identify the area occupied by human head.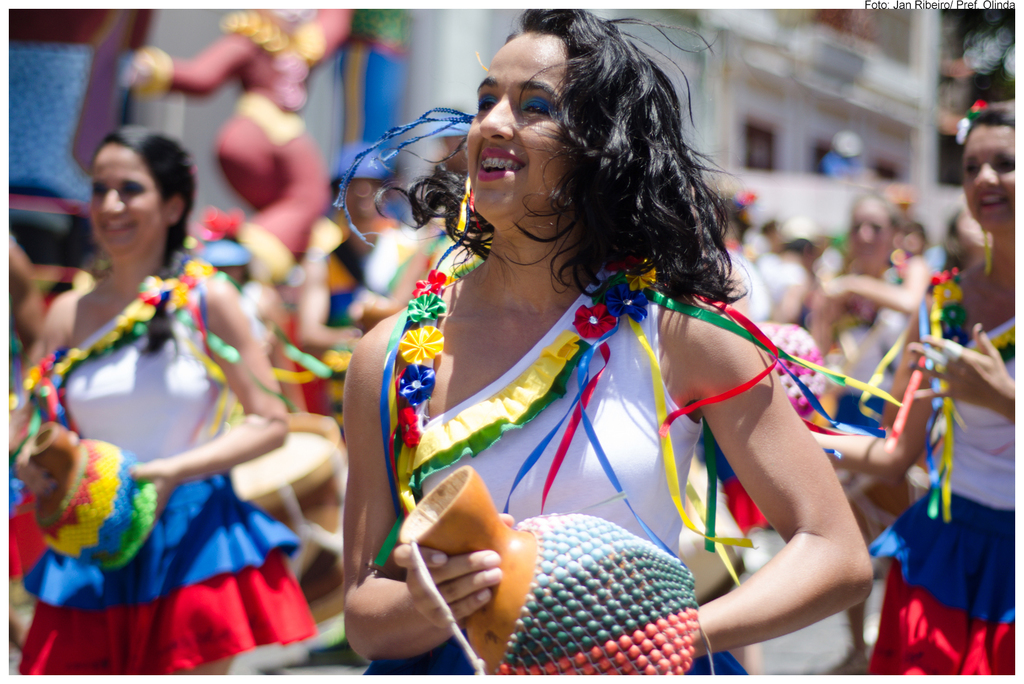
Area: (86,123,191,260).
